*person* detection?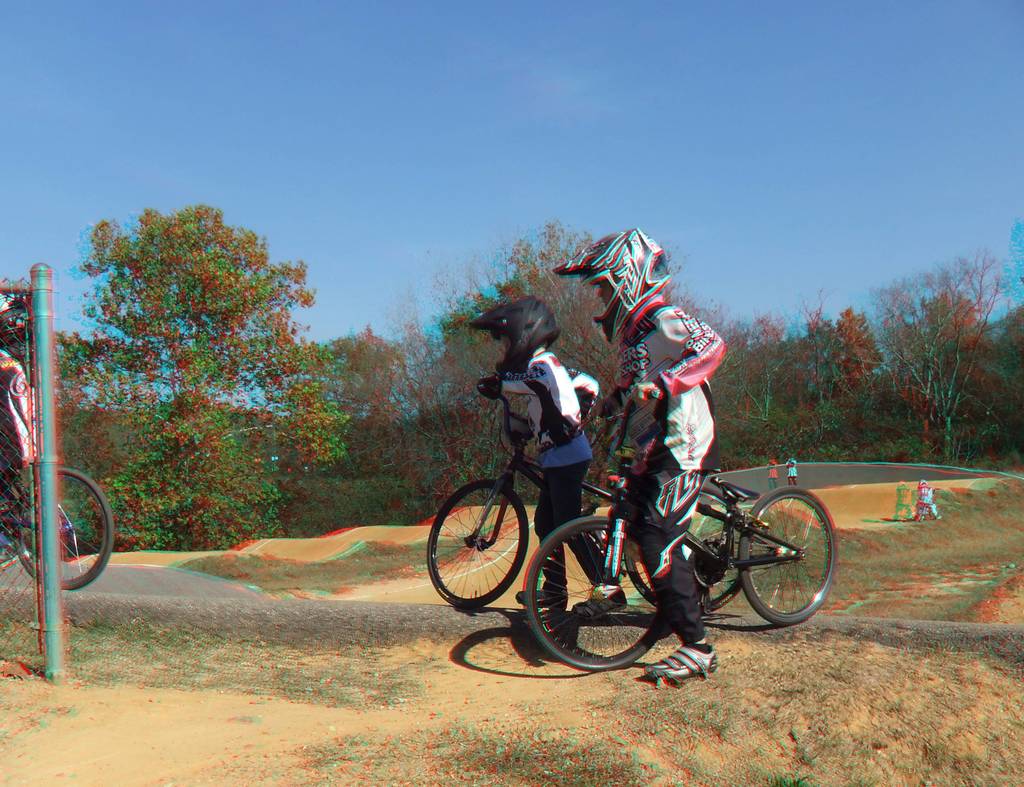
(892,479,917,523)
